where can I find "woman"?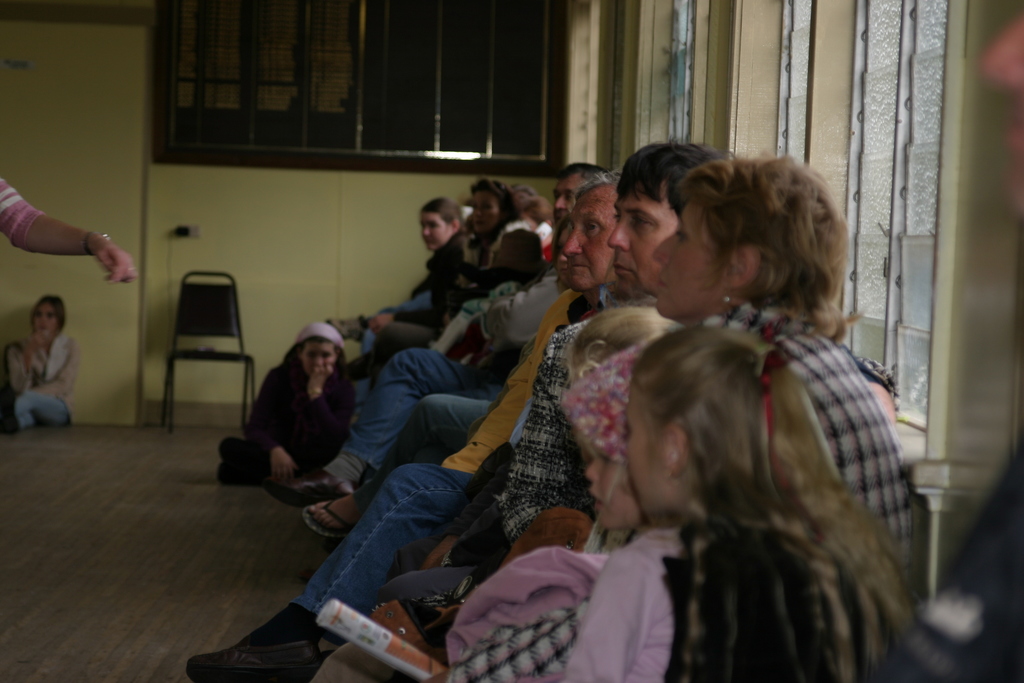
You can find it at [6,288,76,421].
